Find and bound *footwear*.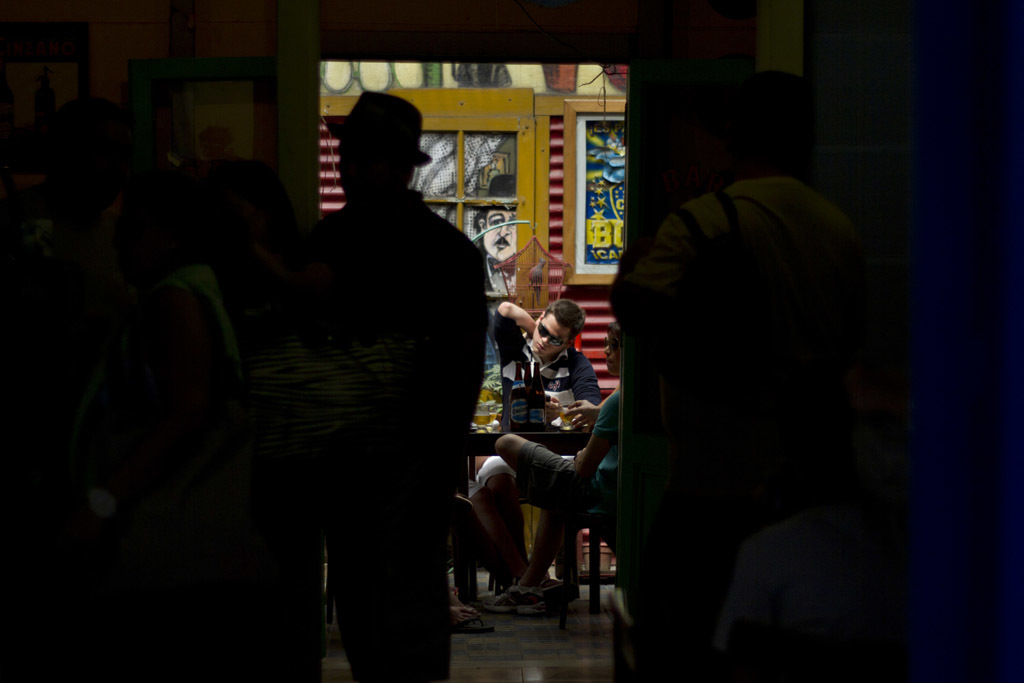
Bound: (489, 576, 527, 610).
